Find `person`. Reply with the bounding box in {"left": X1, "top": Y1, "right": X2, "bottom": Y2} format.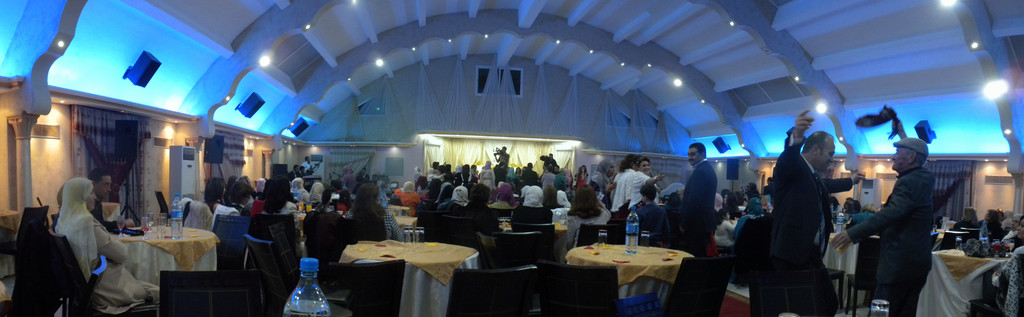
{"left": 612, "top": 149, "right": 659, "bottom": 211}.
